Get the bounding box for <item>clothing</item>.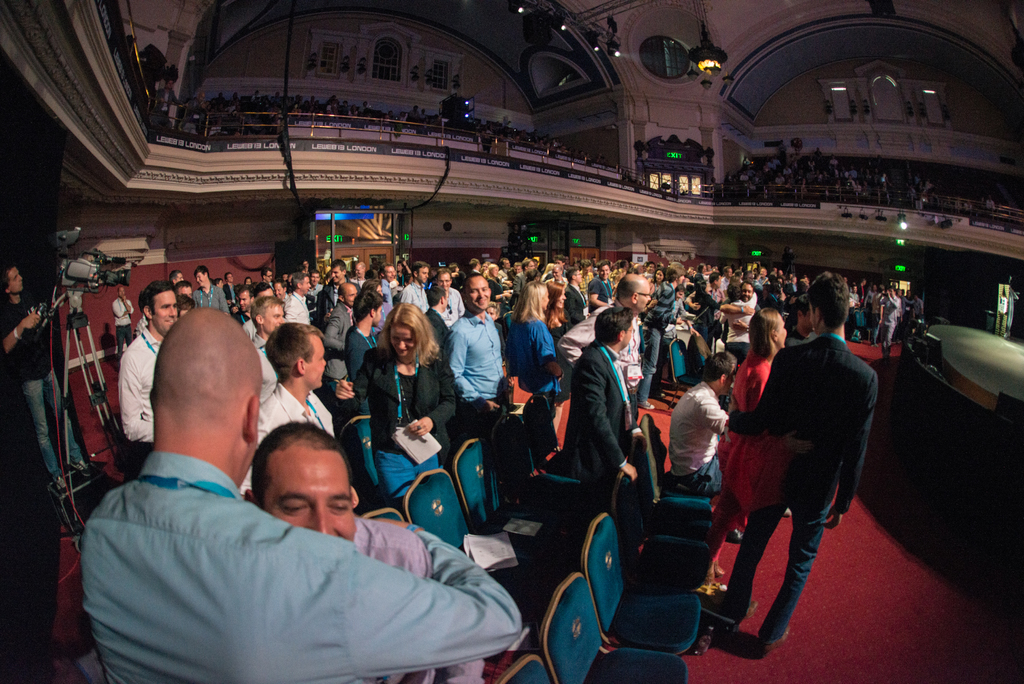
crop(115, 320, 168, 451).
